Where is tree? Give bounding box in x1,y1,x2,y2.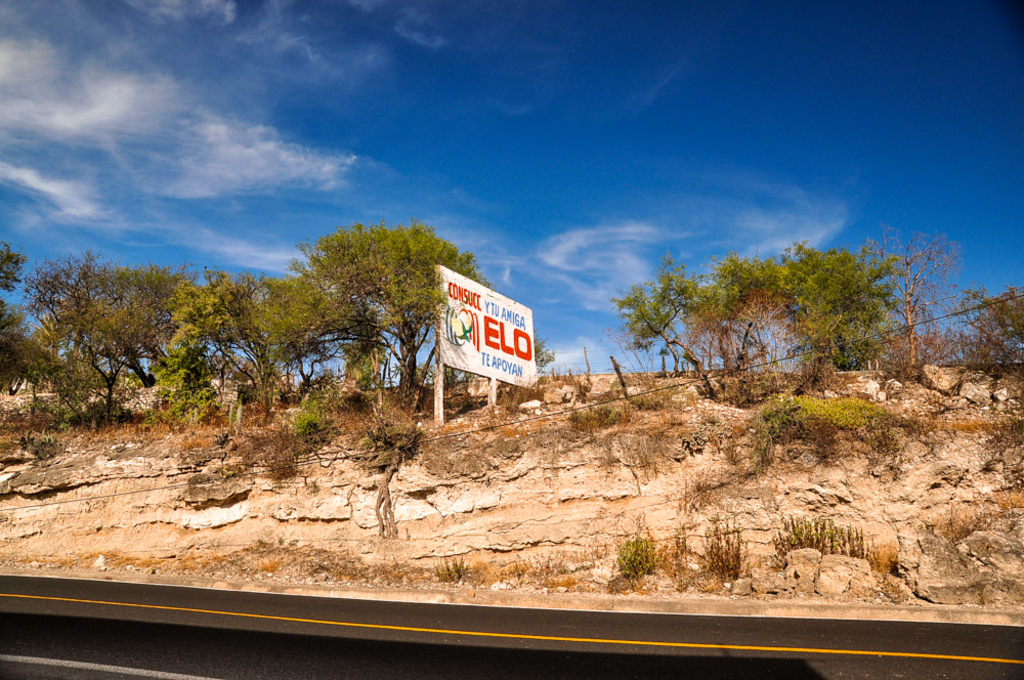
607,250,695,373.
